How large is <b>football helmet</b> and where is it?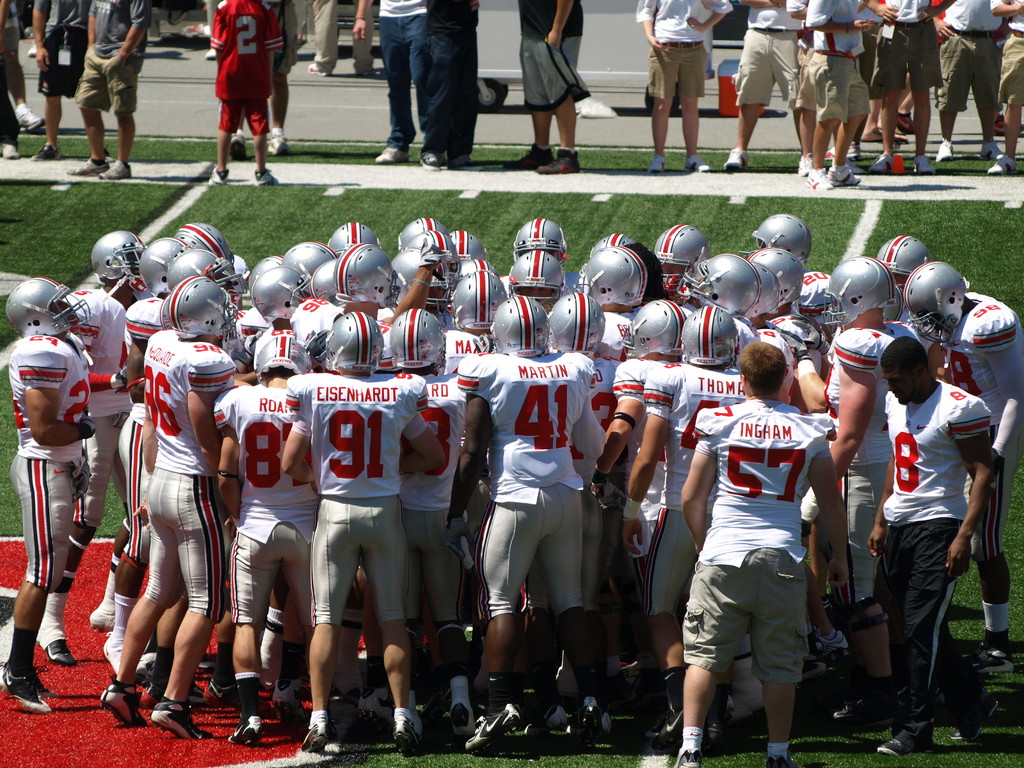
Bounding box: {"x1": 330, "y1": 241, "x2": 404, "y2": 303}.
